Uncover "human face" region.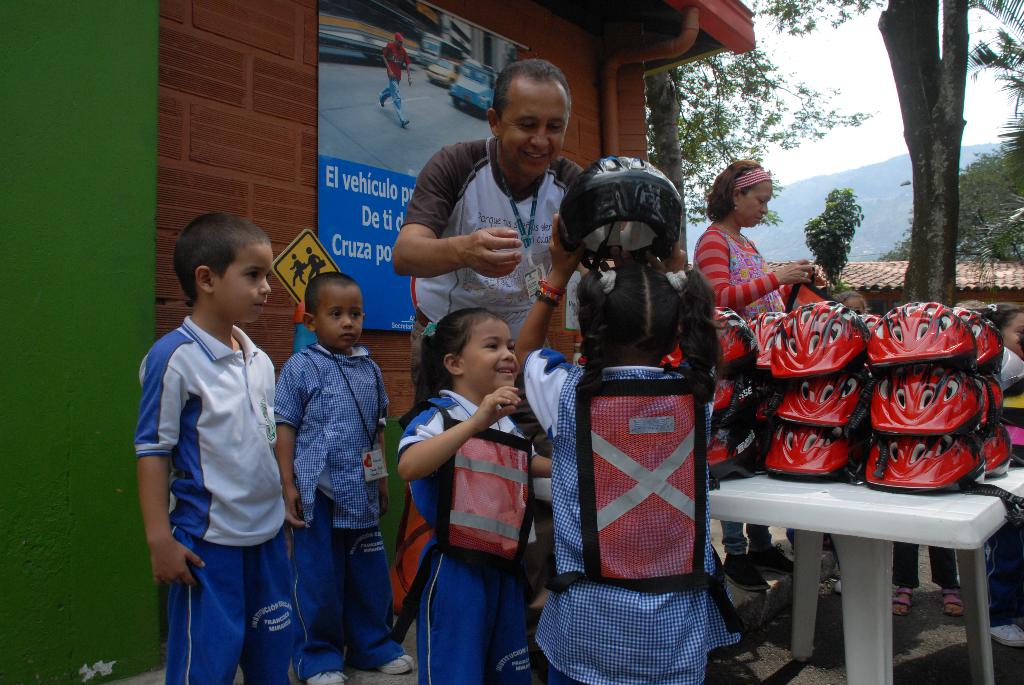
Uncovered: 456:319:527:398.
